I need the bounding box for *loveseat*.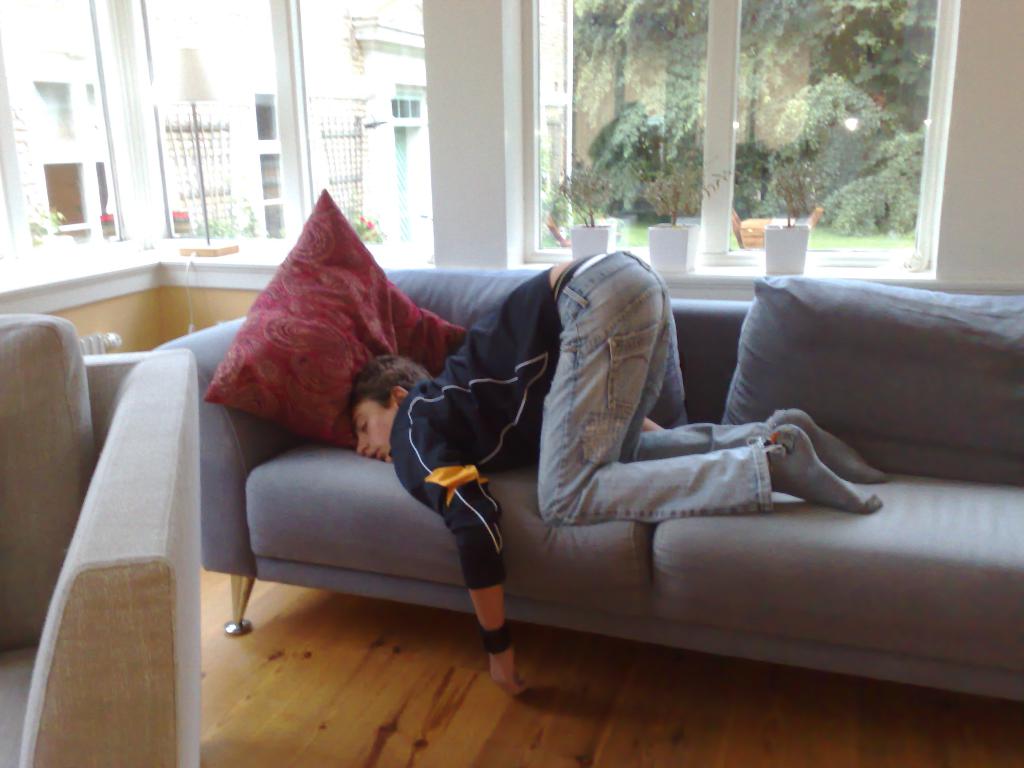
Here it is: box(143, 188, 1023, 710).
